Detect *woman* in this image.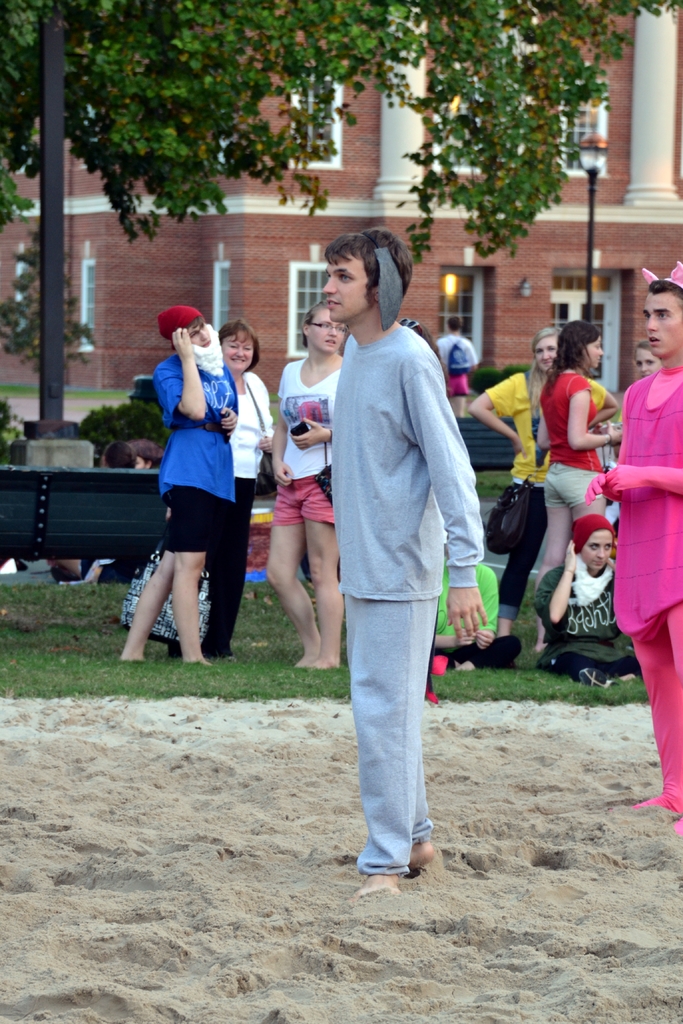
Detection: <region>167, 319, 274, 663</region>.
